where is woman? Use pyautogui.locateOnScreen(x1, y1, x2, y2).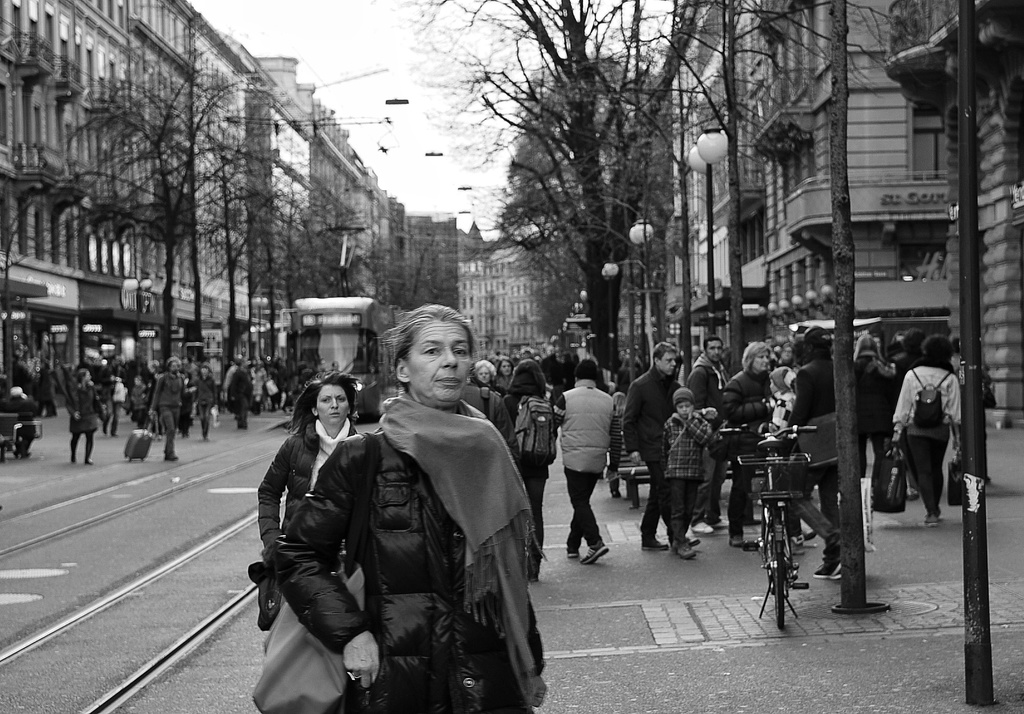
pyautogui.locateOnScreen(312, 296, 536, 713).
